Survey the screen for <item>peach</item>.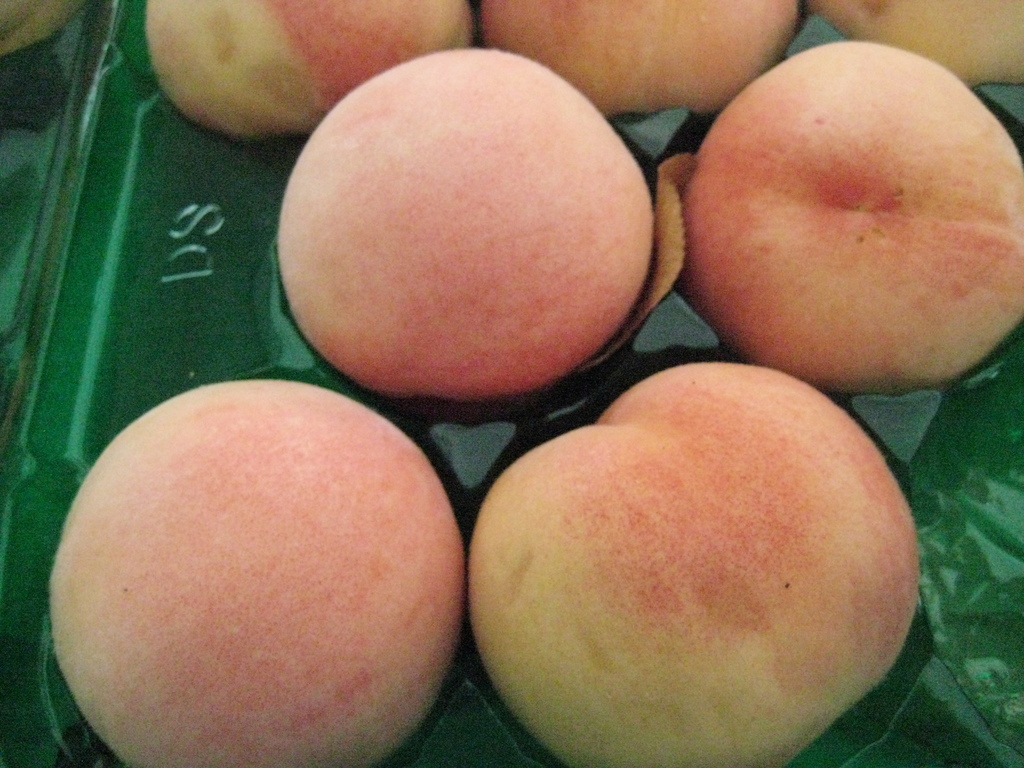
Survey found: <bbox>805, 0, 1023, 87</bbox>.
